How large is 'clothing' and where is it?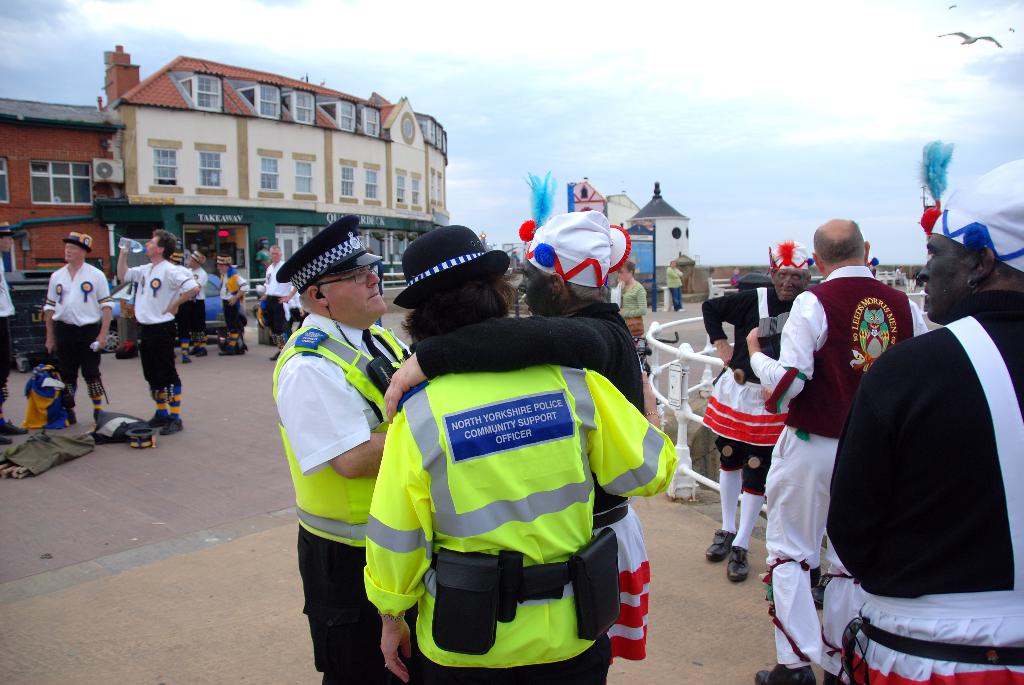
Bounding box: box(260, 260, 292, 335).
